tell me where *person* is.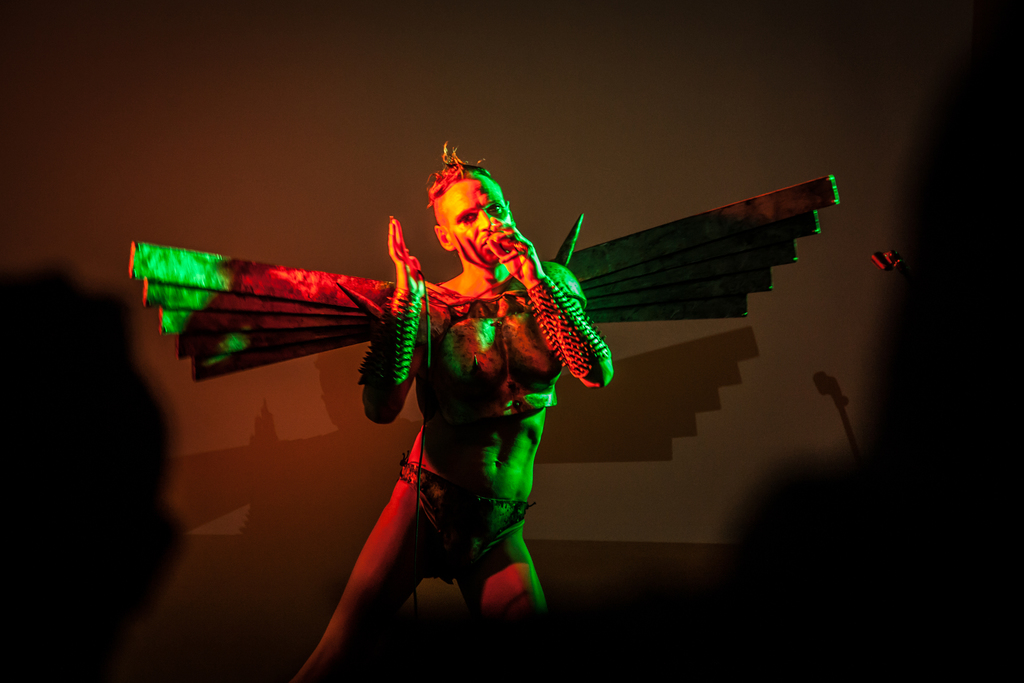
*person* is at l=263, t=160, r=564, b=663.
